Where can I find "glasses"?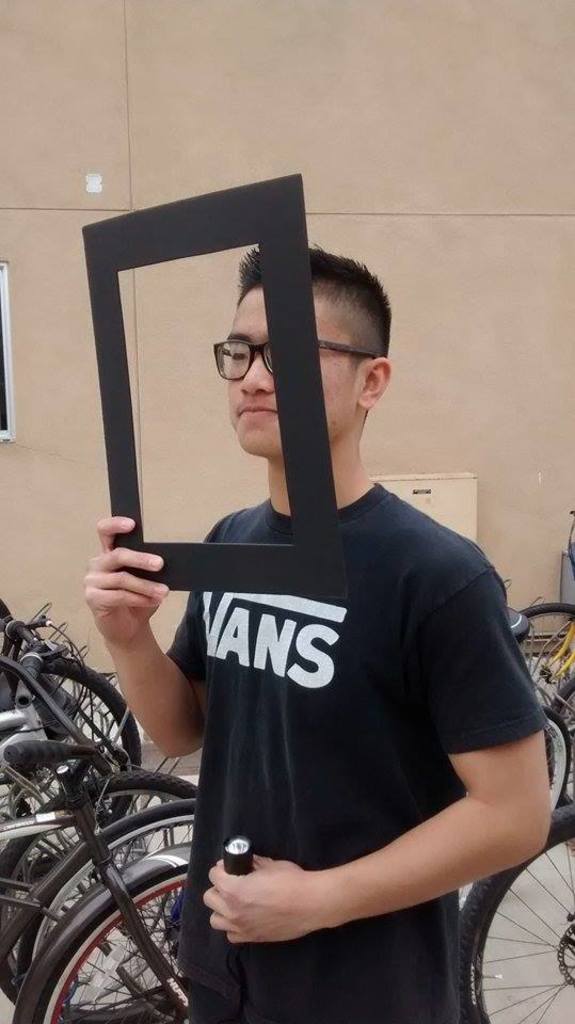
You can find it at region(204, 340, 355, 380).
